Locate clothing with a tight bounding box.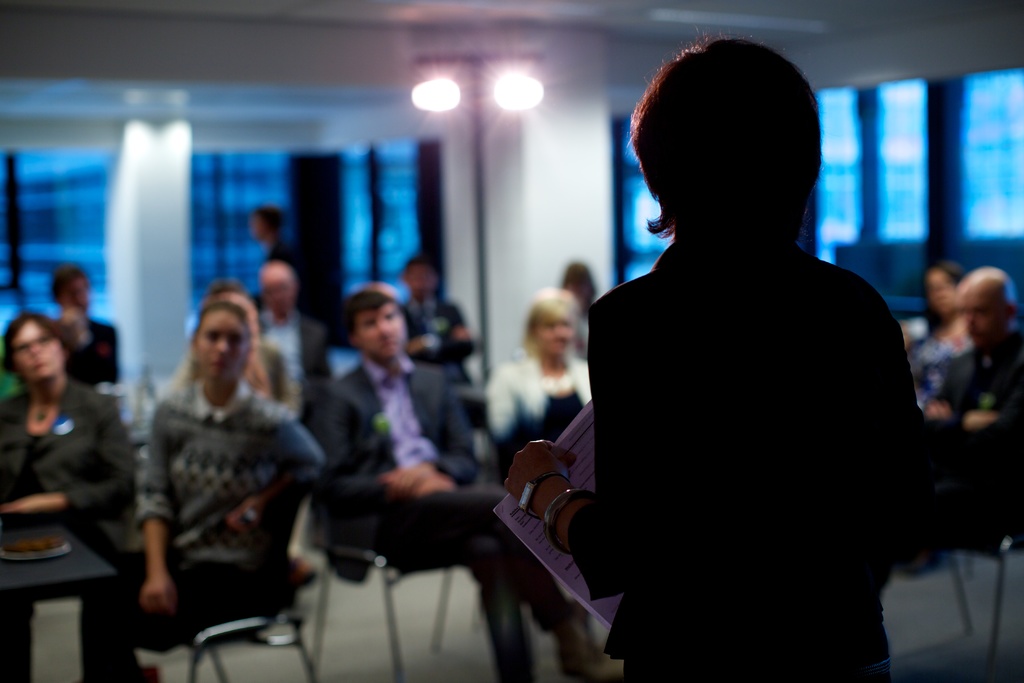
<box>0,378,135,682</box>.
